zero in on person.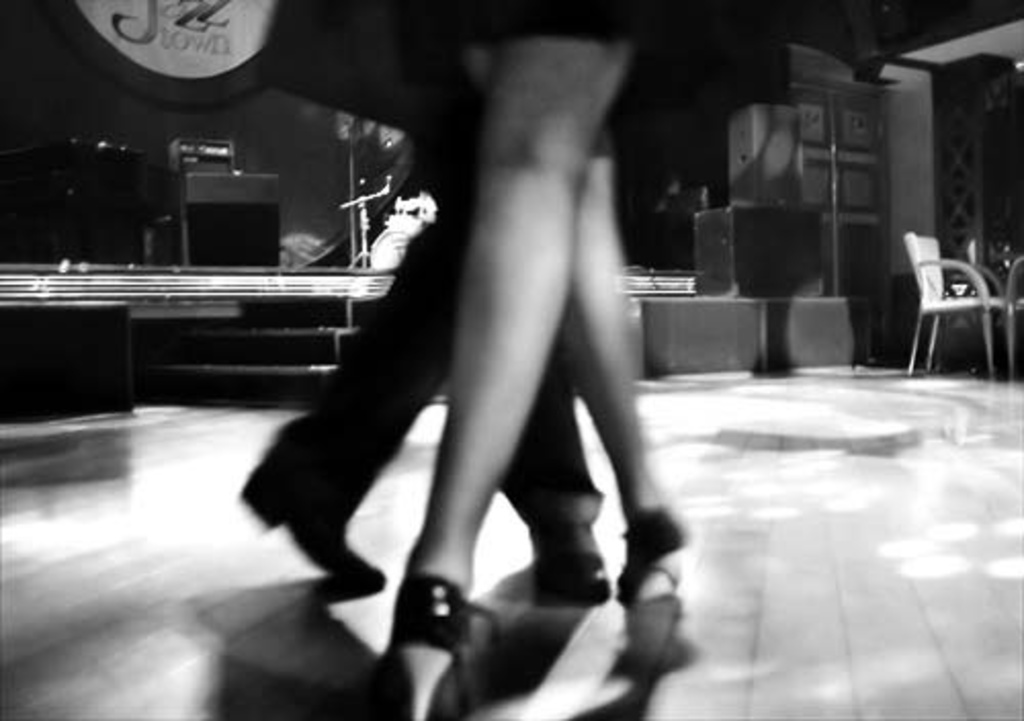
Zeroed in: select_region(371, 0, 788, 717).
